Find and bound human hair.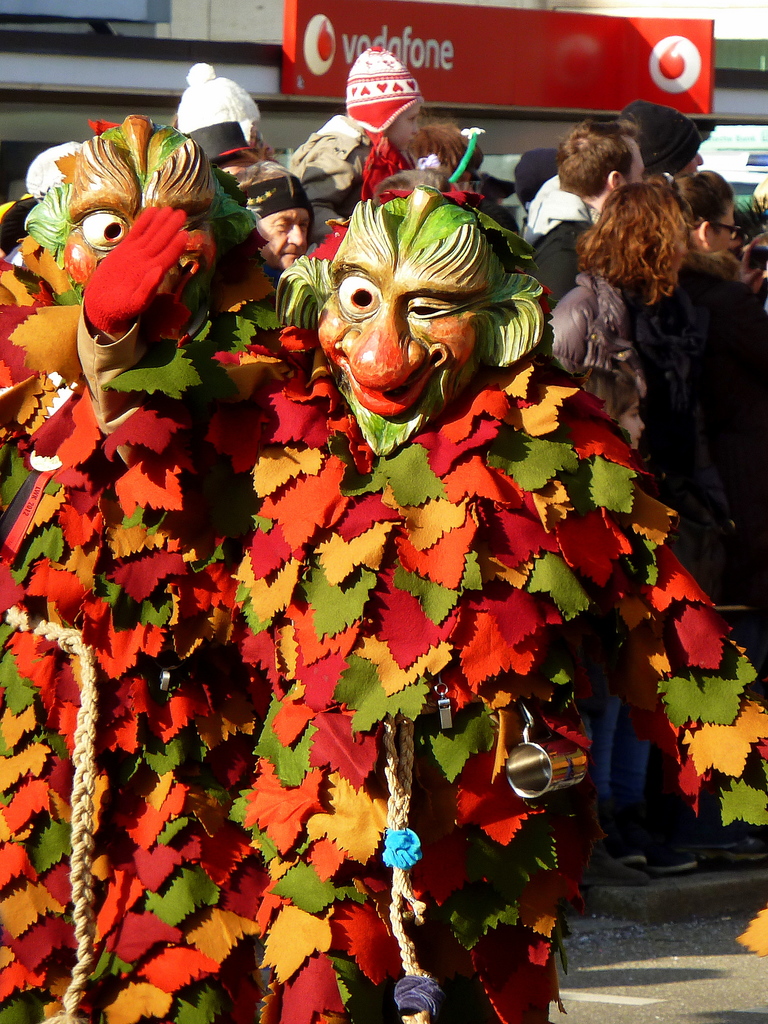
Bound: 242/159/294/172.
